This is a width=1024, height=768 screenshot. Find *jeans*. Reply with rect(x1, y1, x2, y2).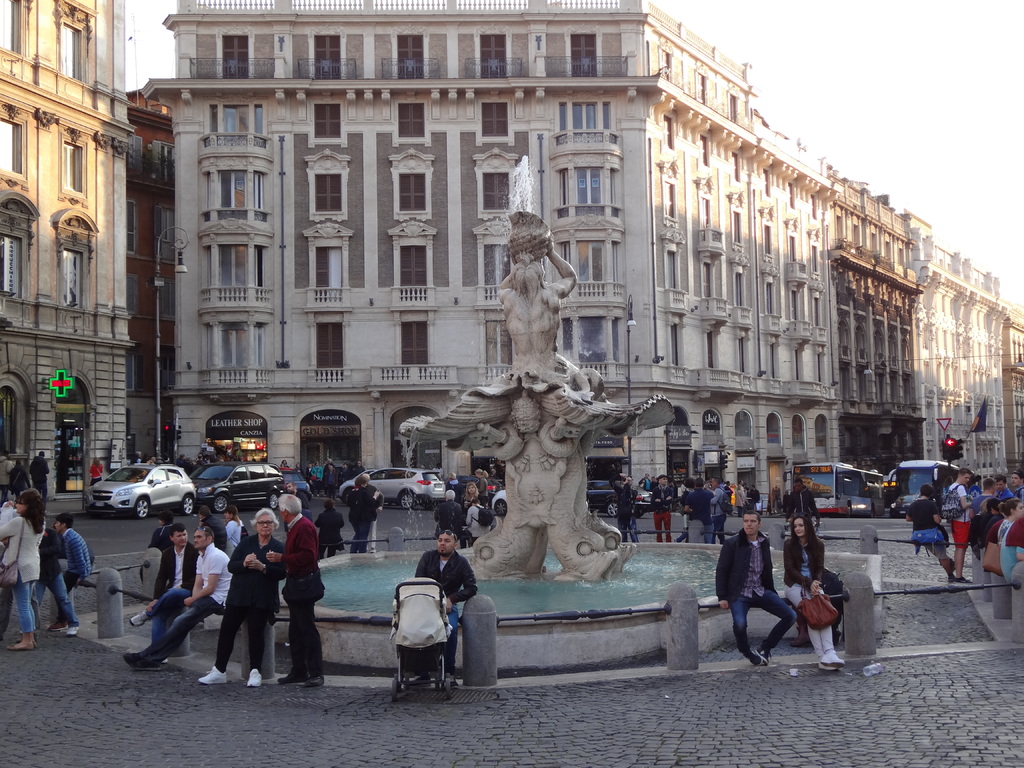
rect(150, 596, 223, 660).
